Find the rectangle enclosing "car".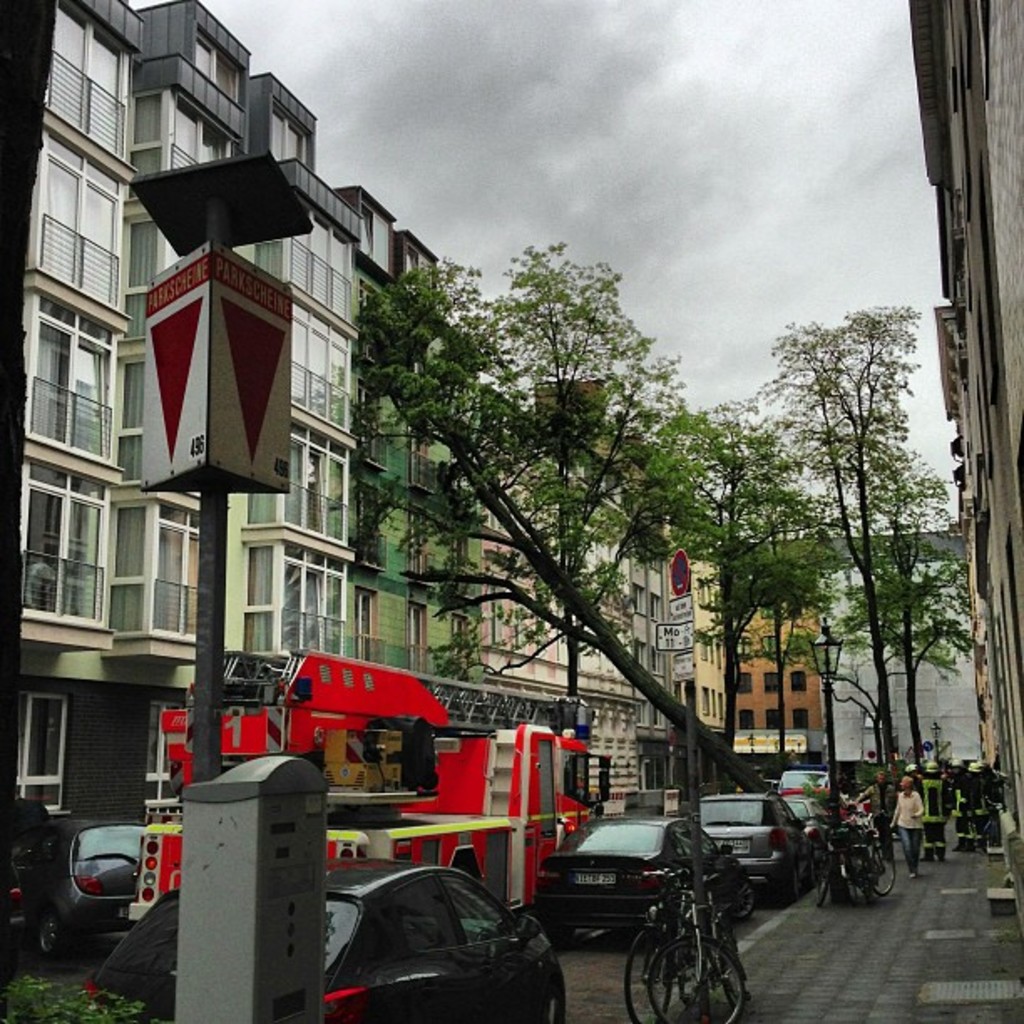
rect(699, 791, 803, 897).
